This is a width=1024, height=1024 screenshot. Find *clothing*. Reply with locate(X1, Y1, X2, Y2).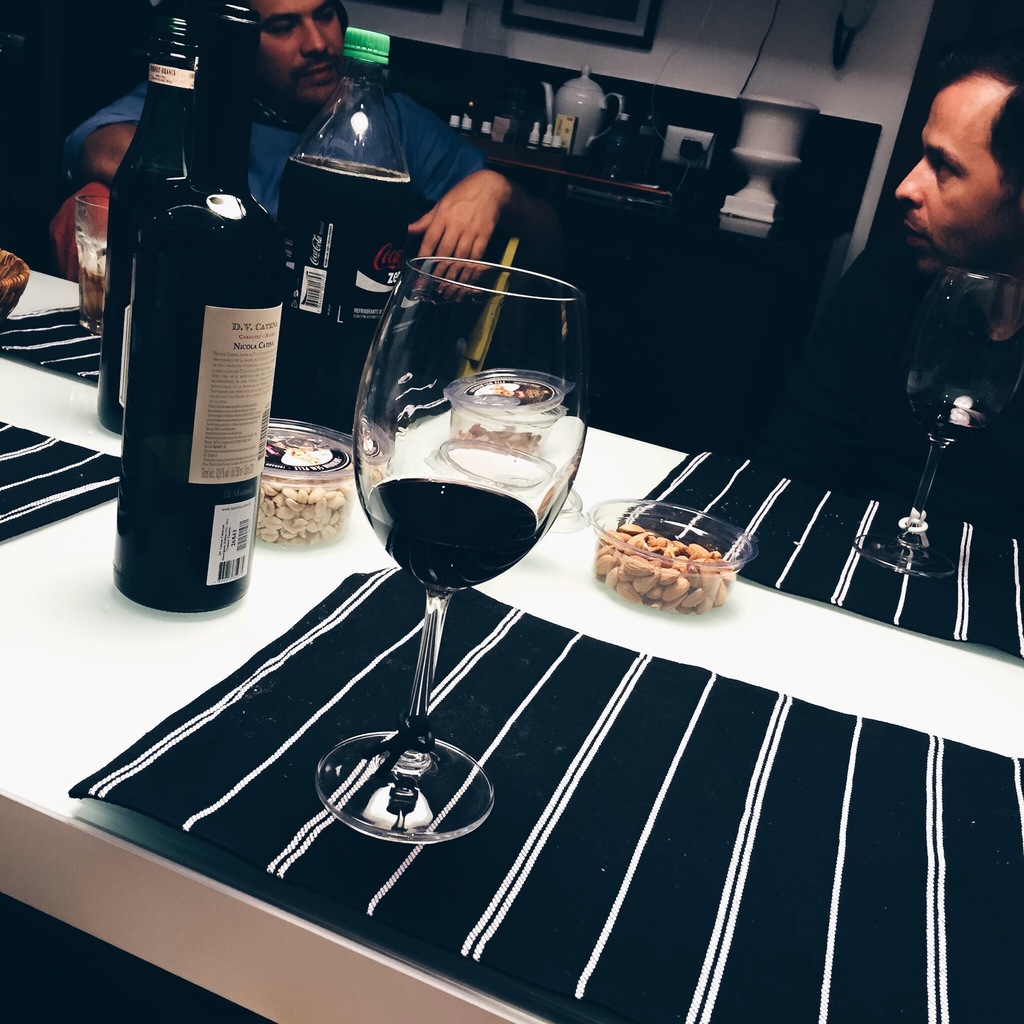
locate(56, 58, 494, 415).
